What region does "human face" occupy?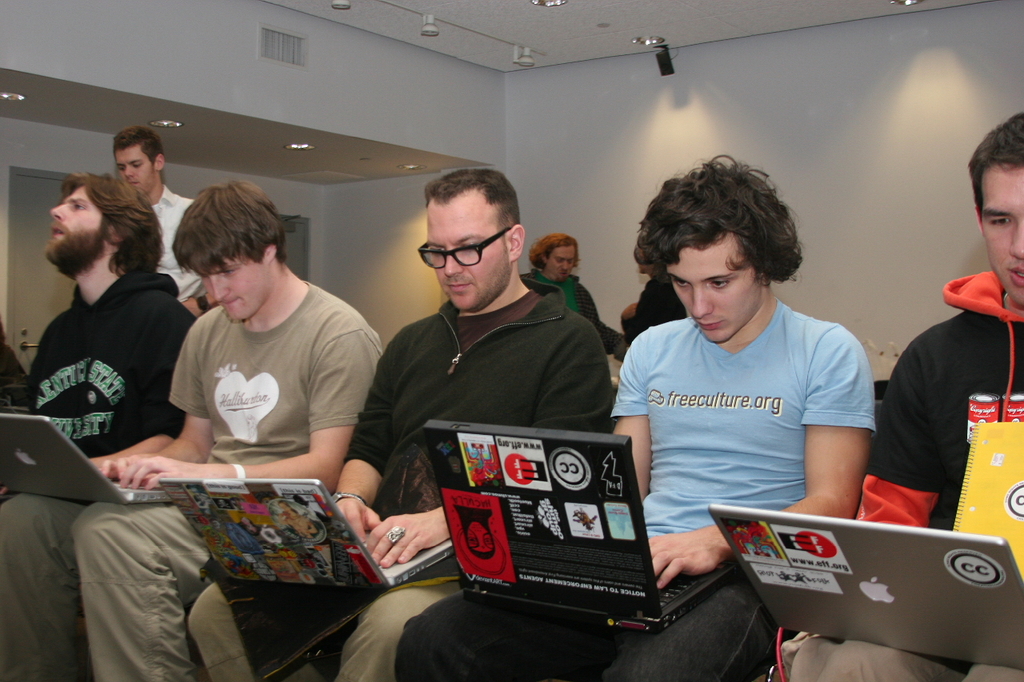
left=429, top=214, right=493, bottom=301.
